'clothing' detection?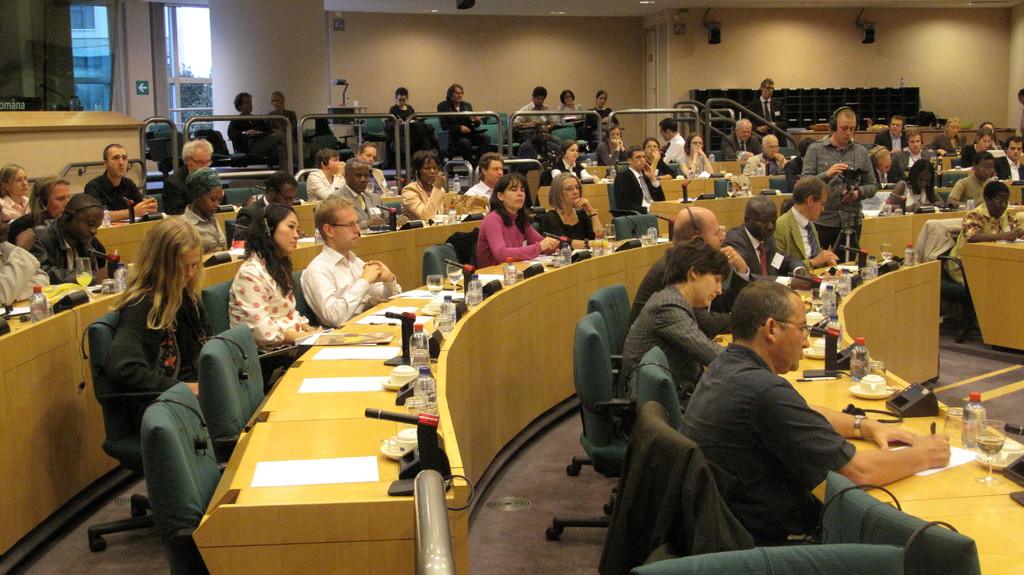
[367, 166, 385, 195]
